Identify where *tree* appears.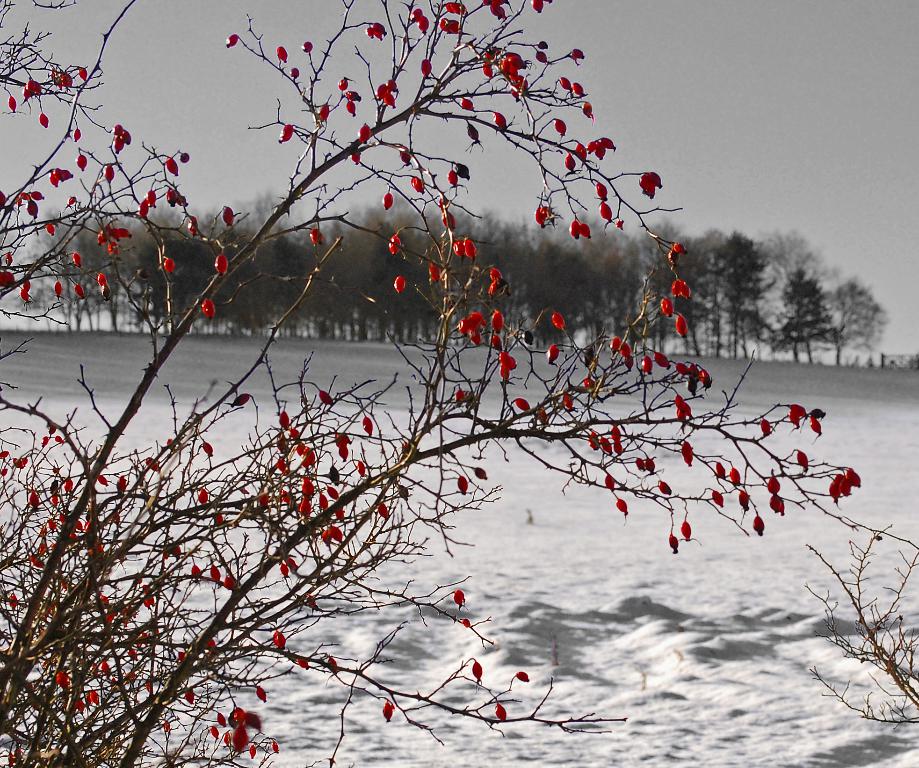
Appears at l=704, t=231, r=771, b=362.
